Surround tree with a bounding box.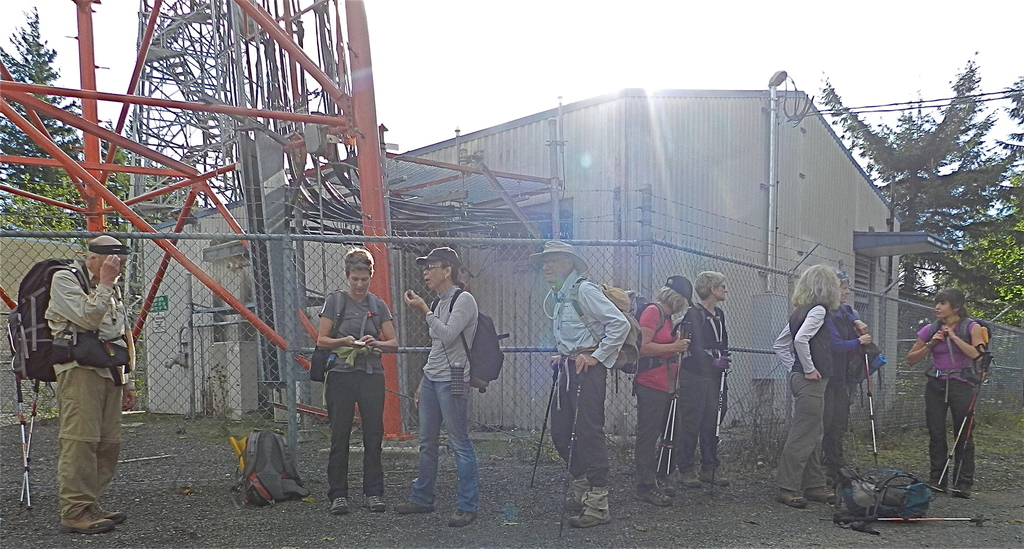
[x1=800, y1=55, x2=1006, y2=341].
